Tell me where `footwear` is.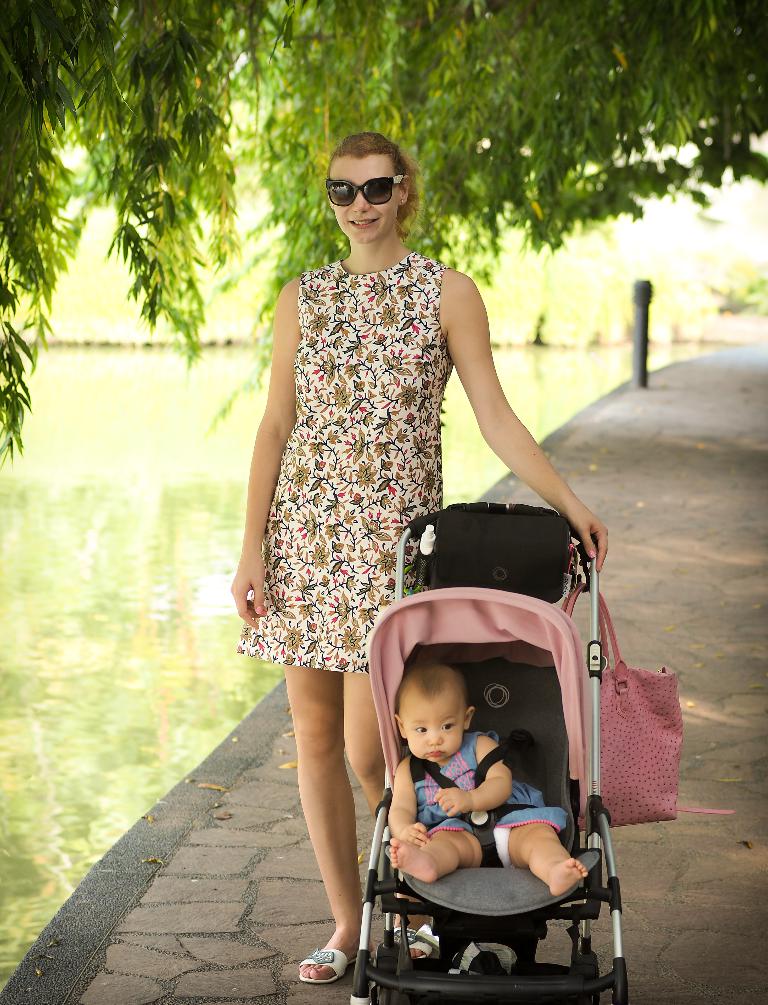
`footwear` is at 296:946:356:985.
